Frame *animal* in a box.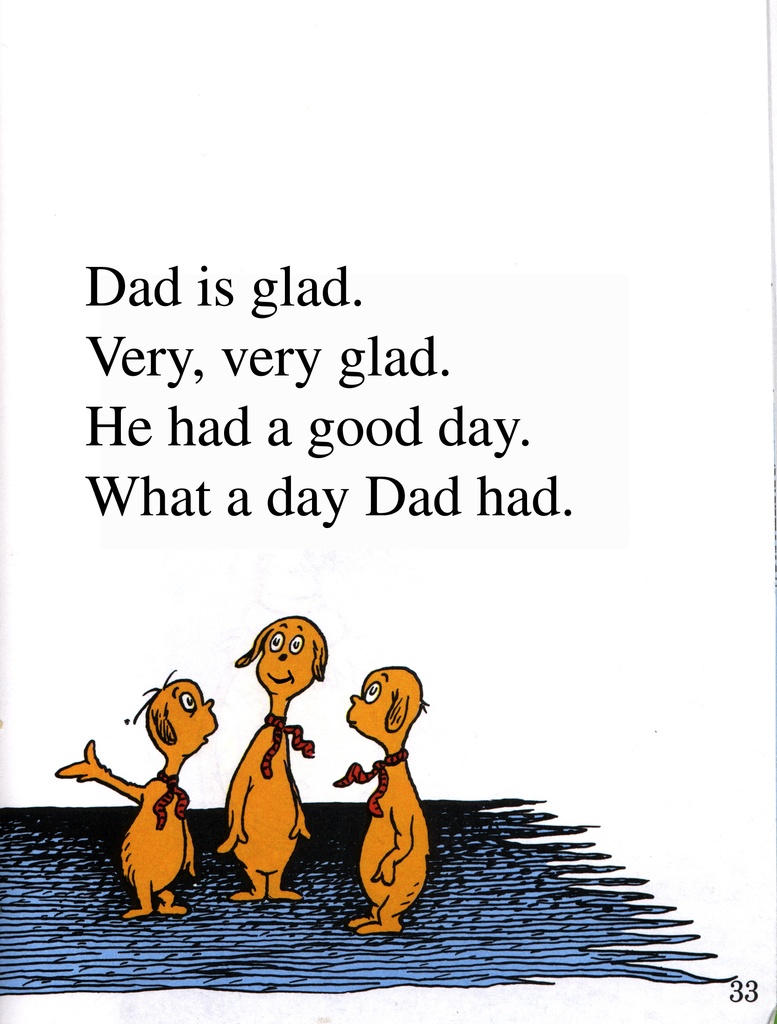
<region>331, 666, 429, 937</region>.
